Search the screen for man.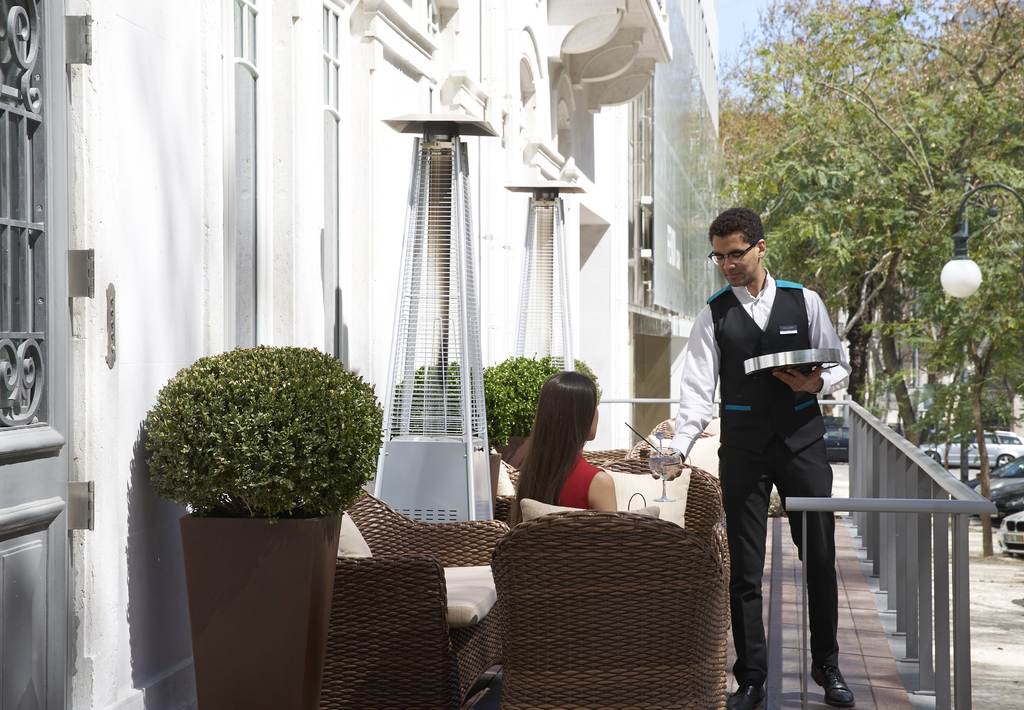
Found at [left=690, top=206, right=863, bottom=671].
